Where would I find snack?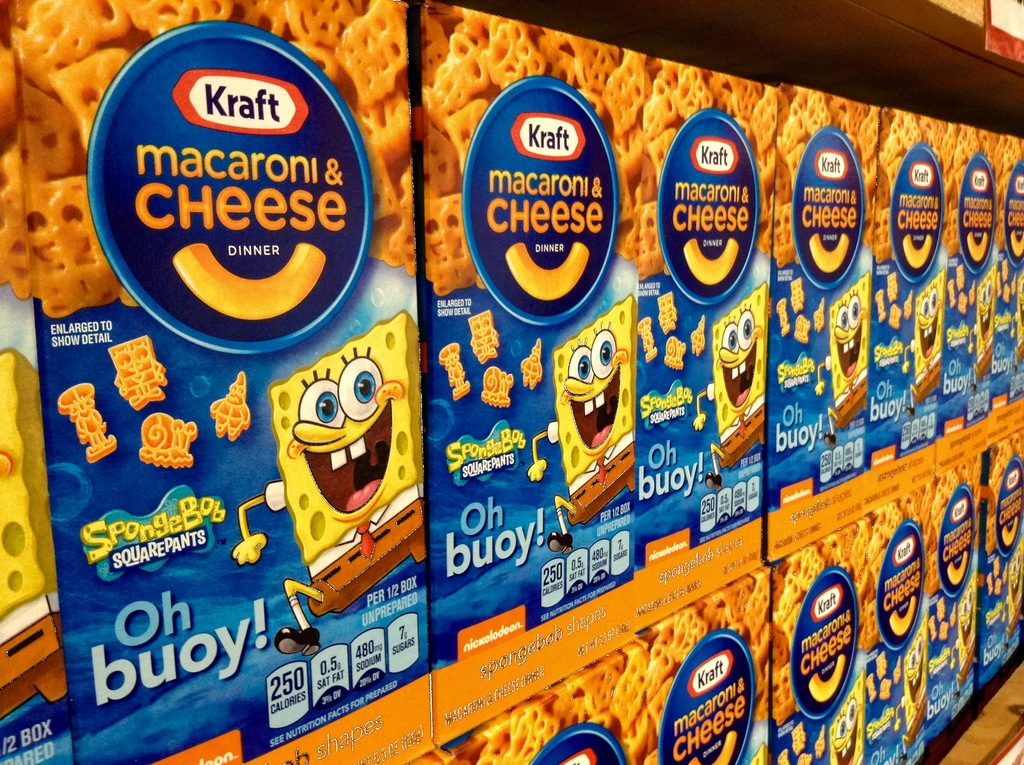
At x1=1012 y1=278 x2=1018 y2=294.
